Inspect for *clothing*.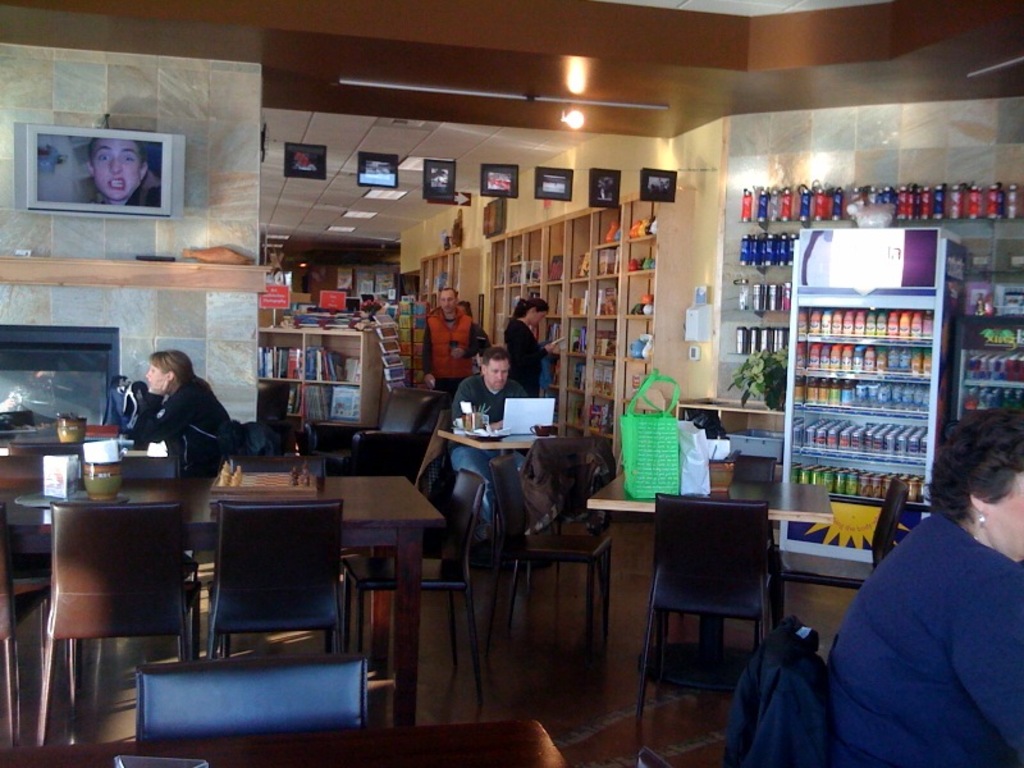
Inspection: 503, 319, 553, 396.
